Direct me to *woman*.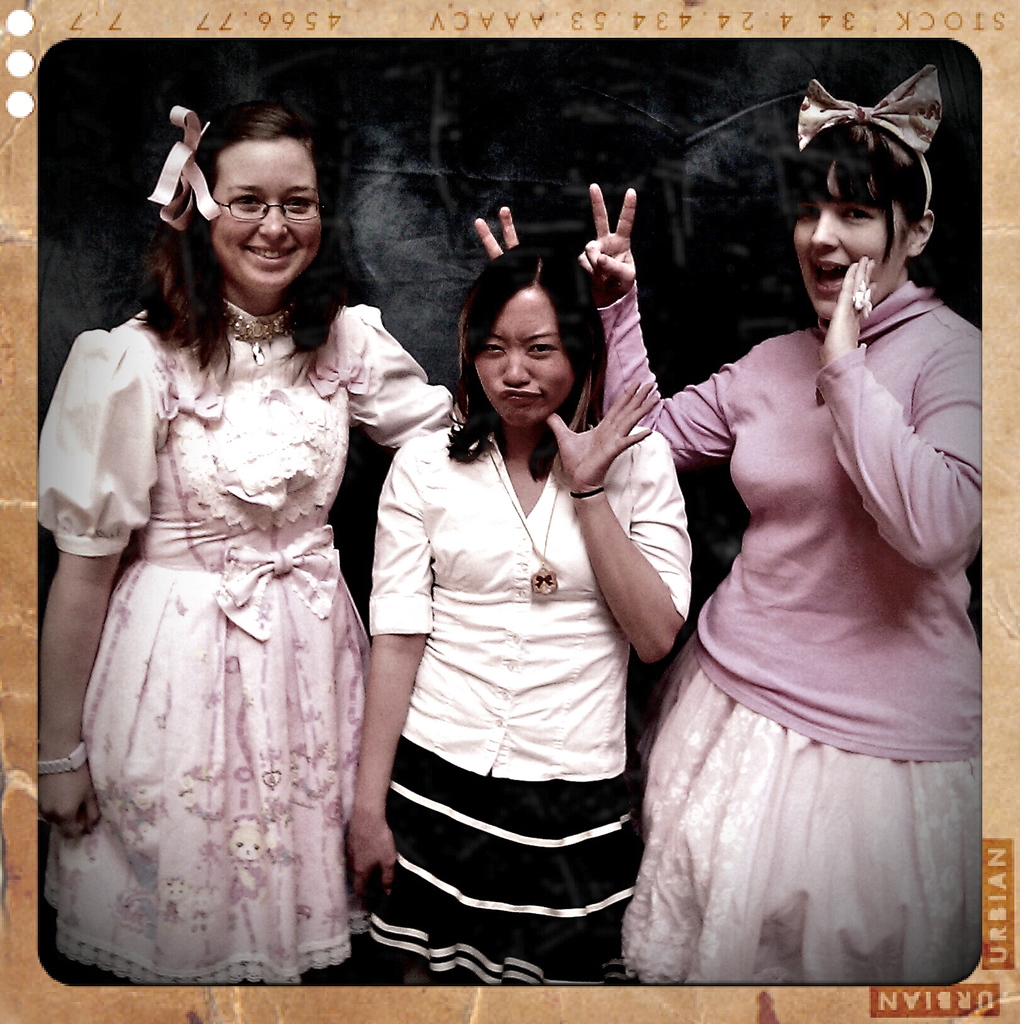
Direction: box(37, 99, 523, 987).
